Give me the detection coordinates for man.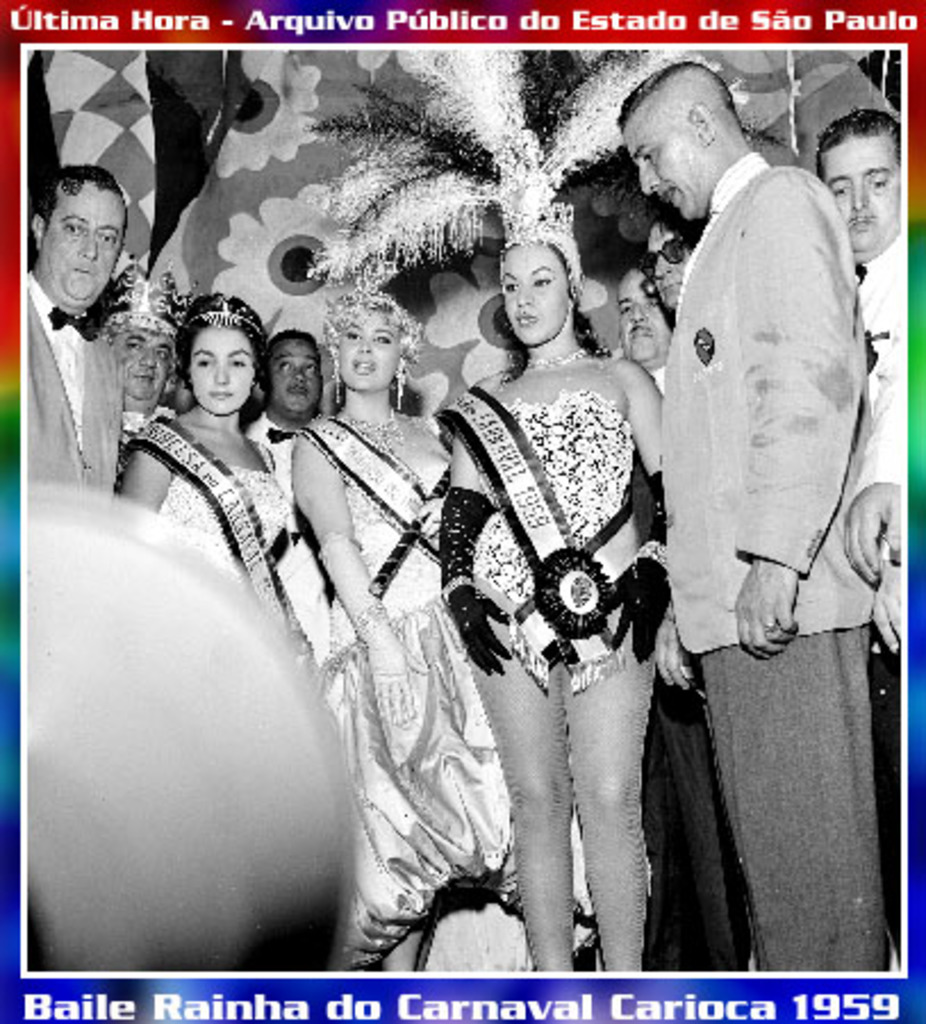
[left=614, top=0, right=908, bottom=960].
